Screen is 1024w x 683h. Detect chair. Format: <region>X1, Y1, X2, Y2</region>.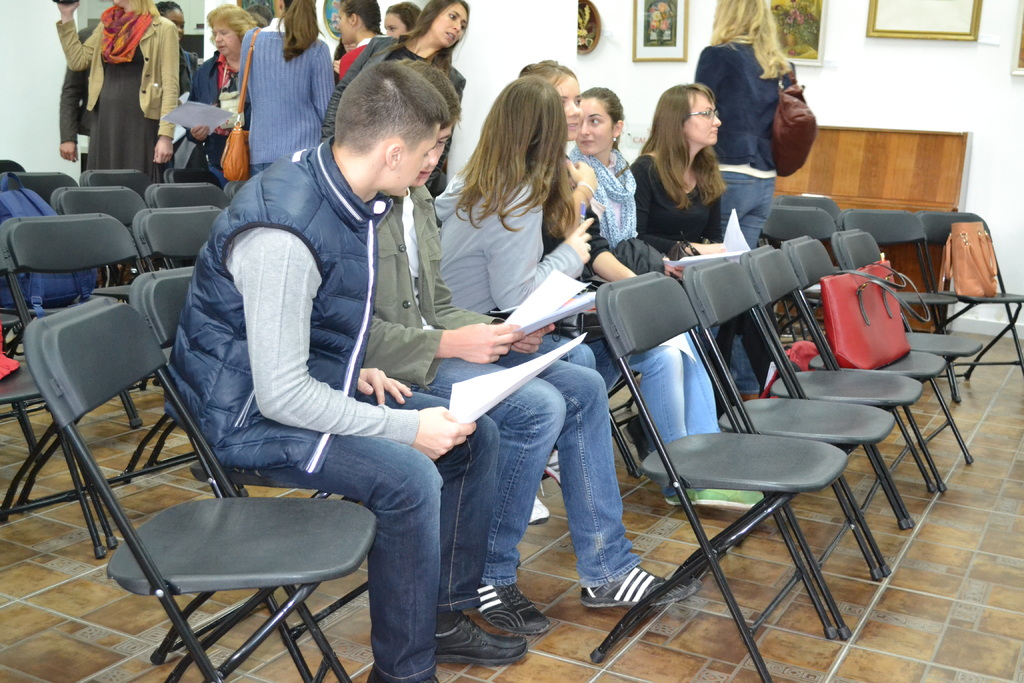
<region>834, 210, 960, 401</region>.
